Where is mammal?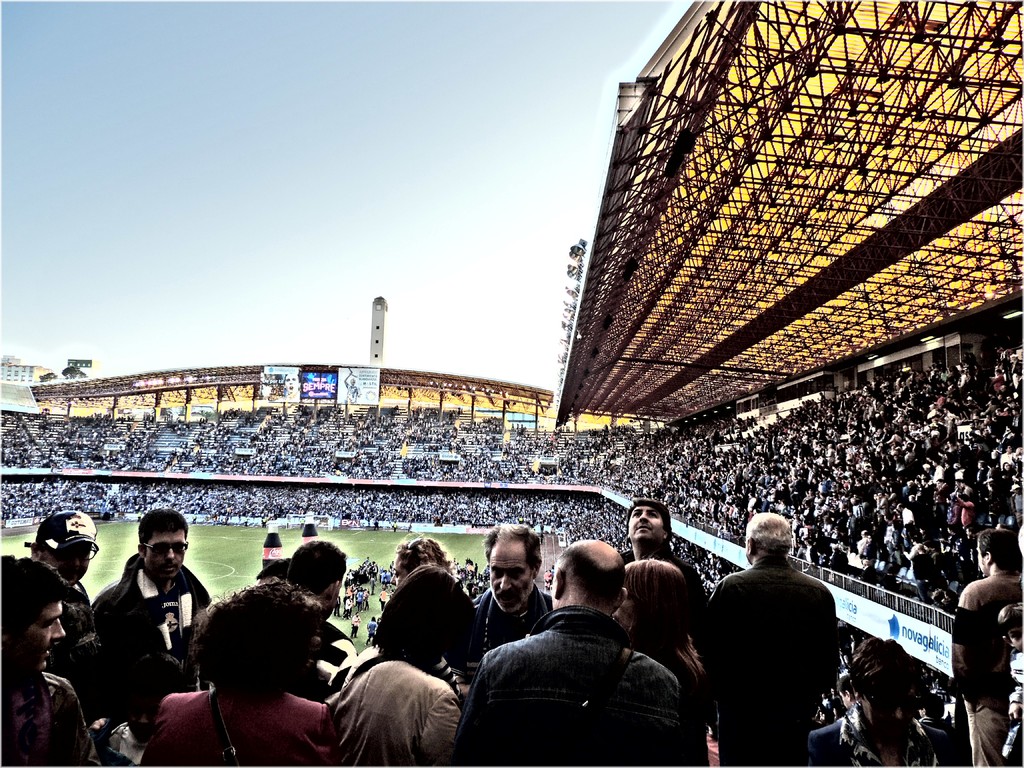
pyautogui.locateOnScreen(620, 559, 717, 767).
